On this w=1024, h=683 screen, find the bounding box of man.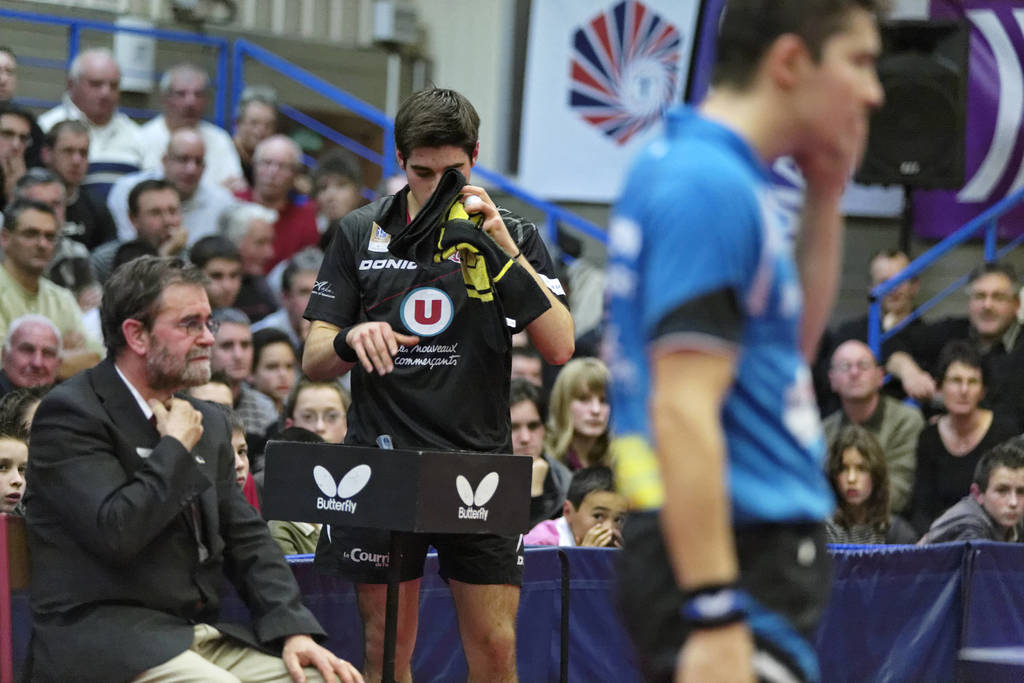
Bounding box: detection(17, 242, 301, 675).
